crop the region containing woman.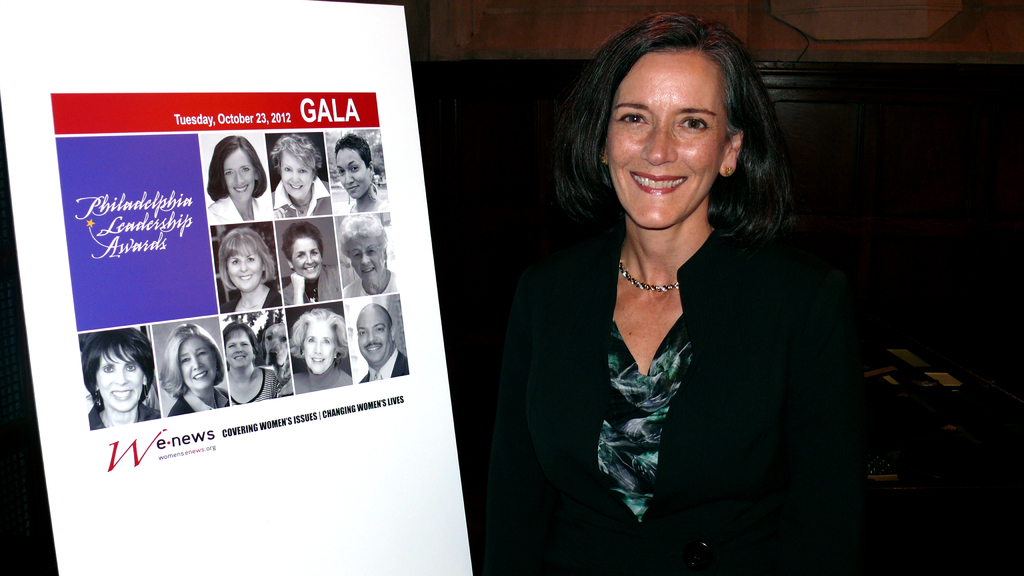
Crop region: {"x1": 271, "y1": 130, "x2": 330, "y2": 215}.
